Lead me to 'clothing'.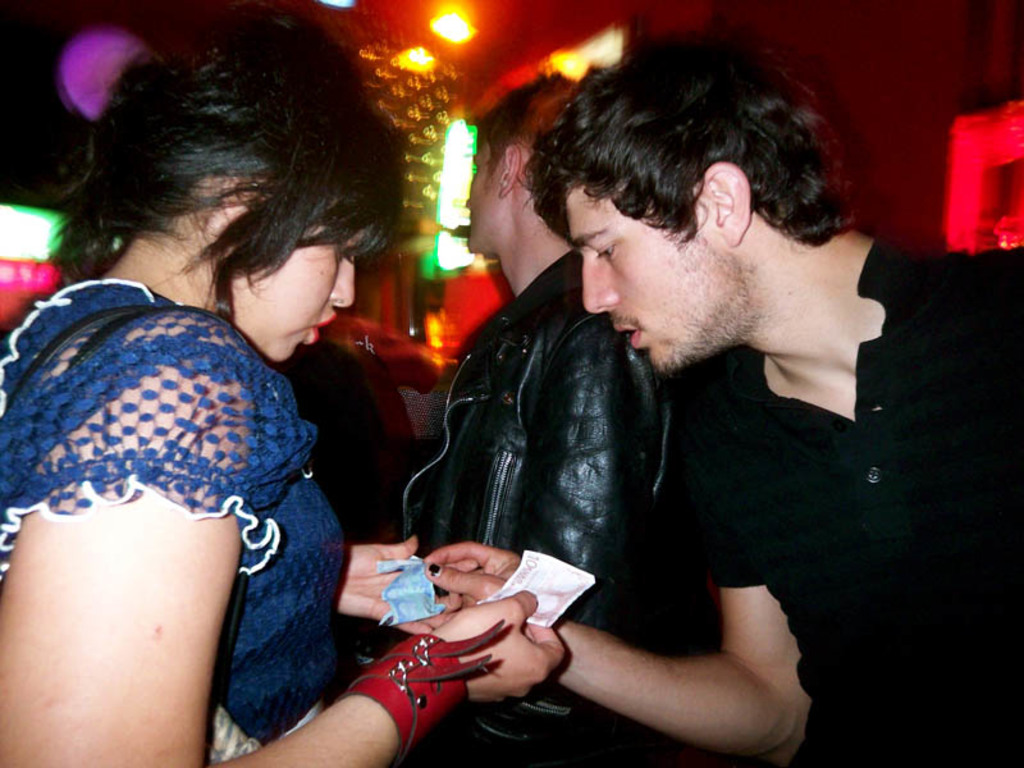
Lead to [399,246,676,767].
